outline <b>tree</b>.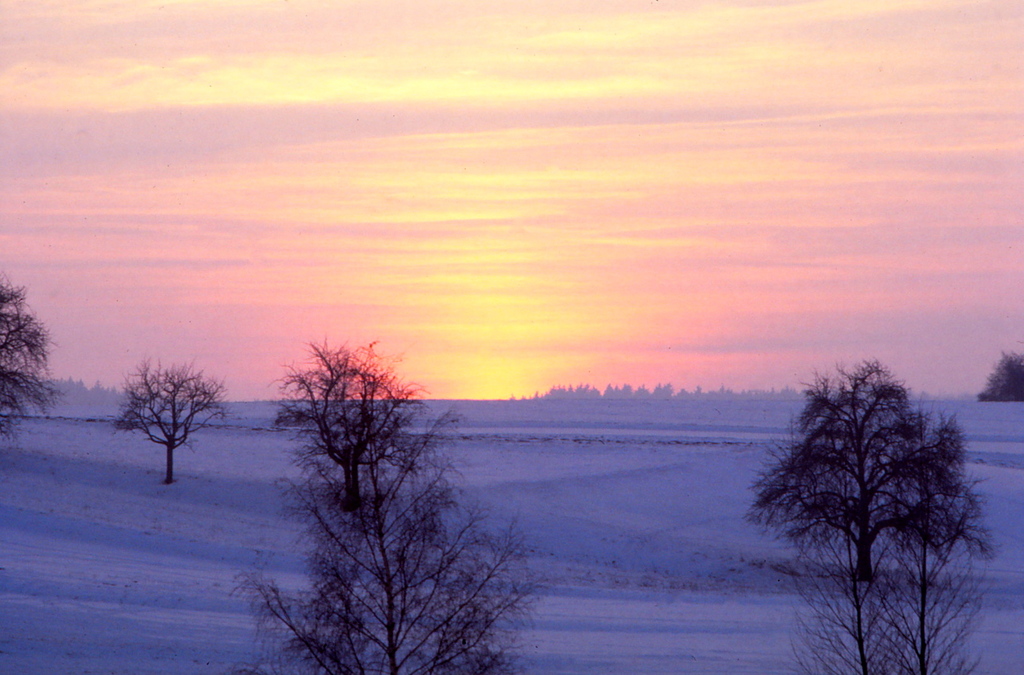
Outline: [976,352,1023,405].
